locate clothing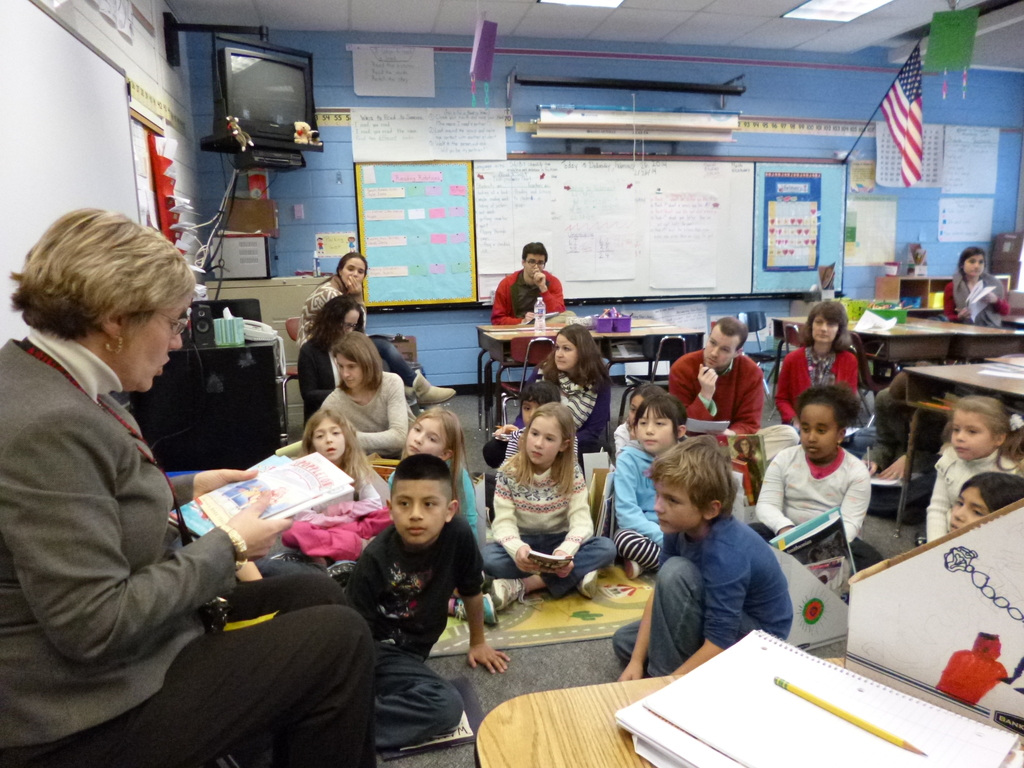
bbox=(383, 463, 486, 591)
